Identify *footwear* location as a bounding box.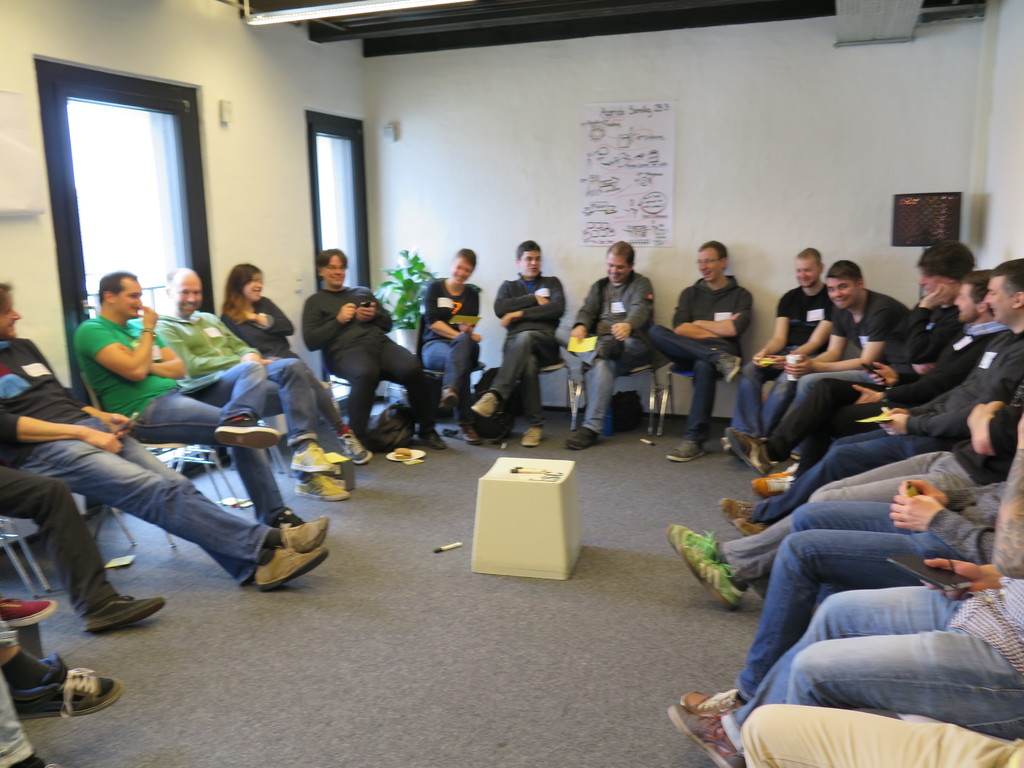
468, 396, 500, 428.
